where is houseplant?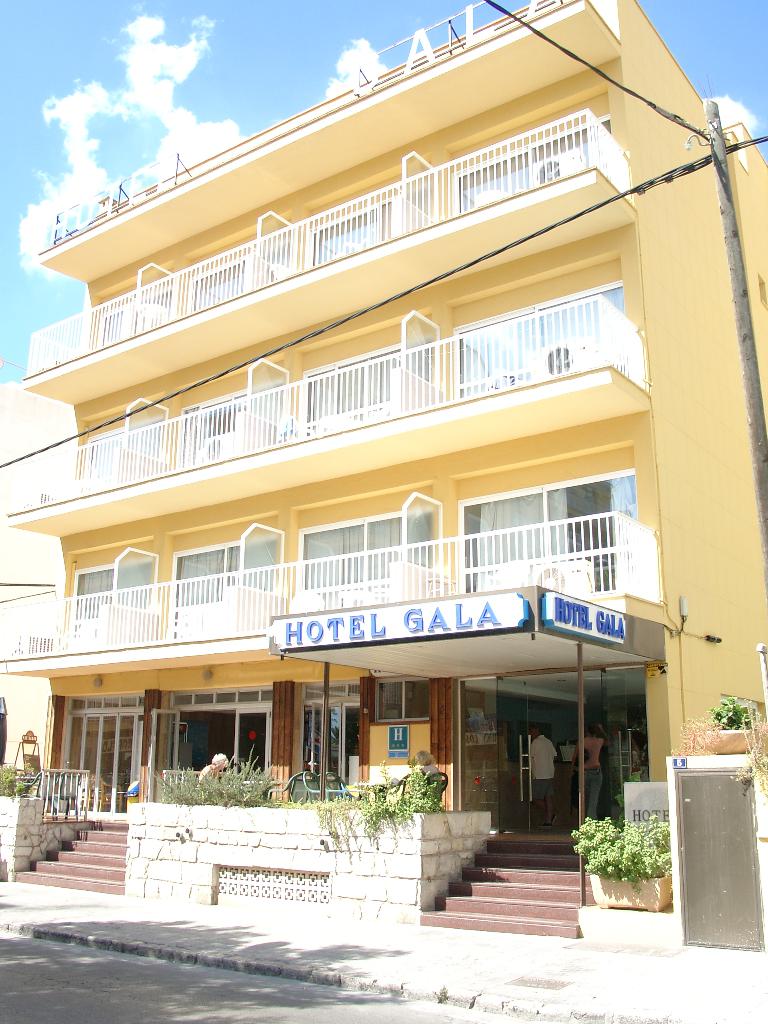
[left=705, top=693, right=763, bottom=758].
